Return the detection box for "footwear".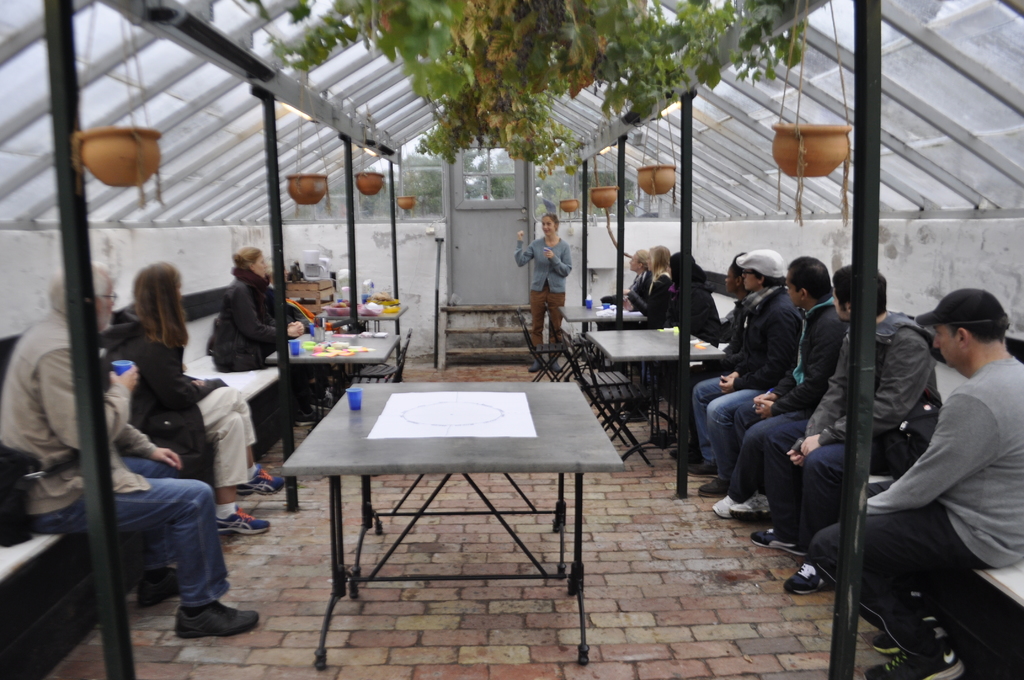
pyautogui.locateOnScreen(527, 355, 546, 372).
